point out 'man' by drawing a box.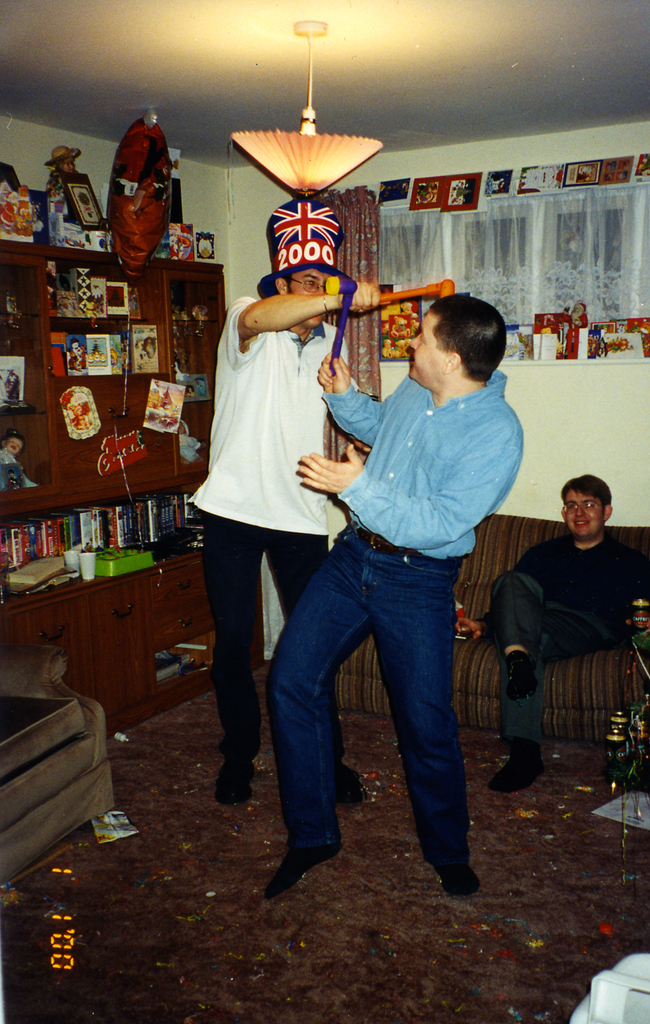
select_region(197, 254, 391, 812).
